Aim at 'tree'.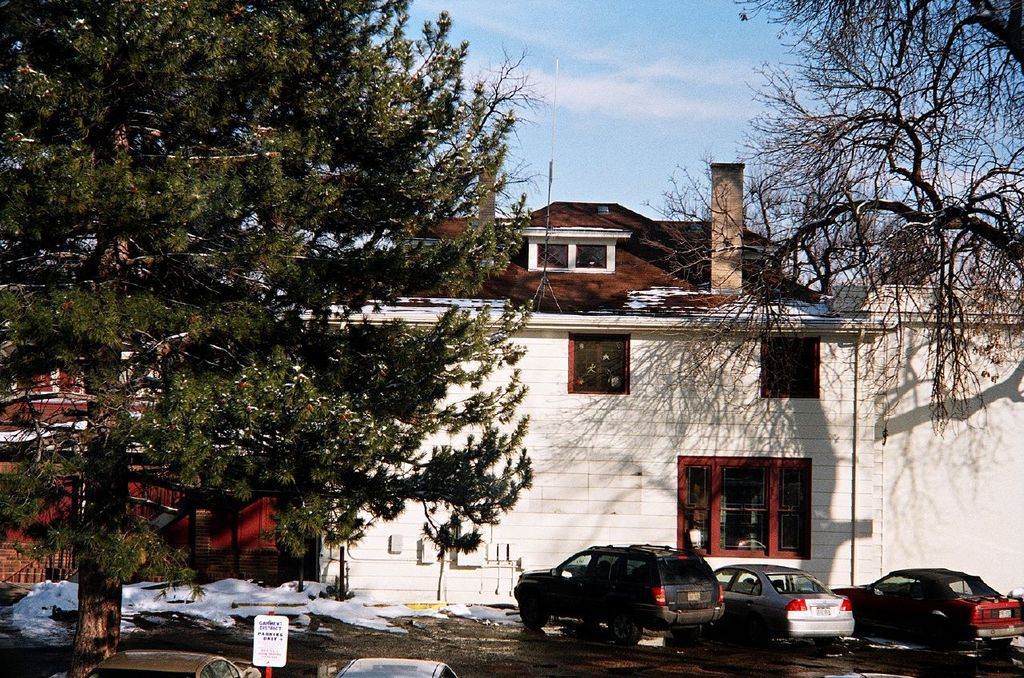
Aimed at {"left": 0, "top": 0, "right": 544, "bottom": 677}.
